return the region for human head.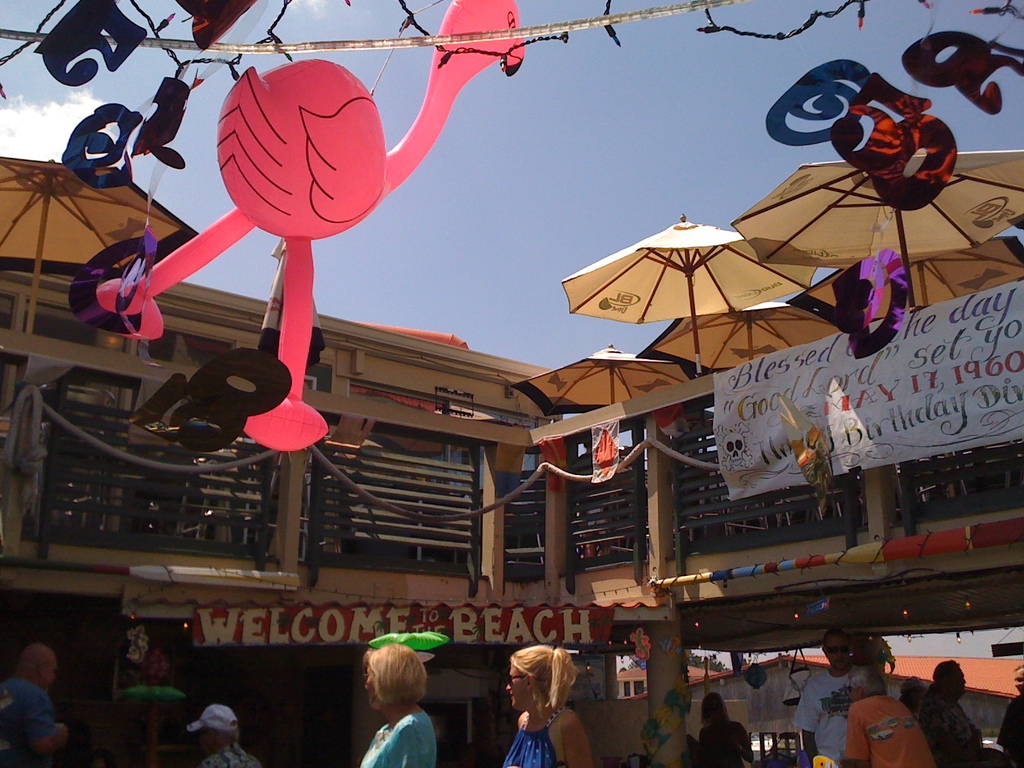
left=346, top=650, right=438, bottom=735.
